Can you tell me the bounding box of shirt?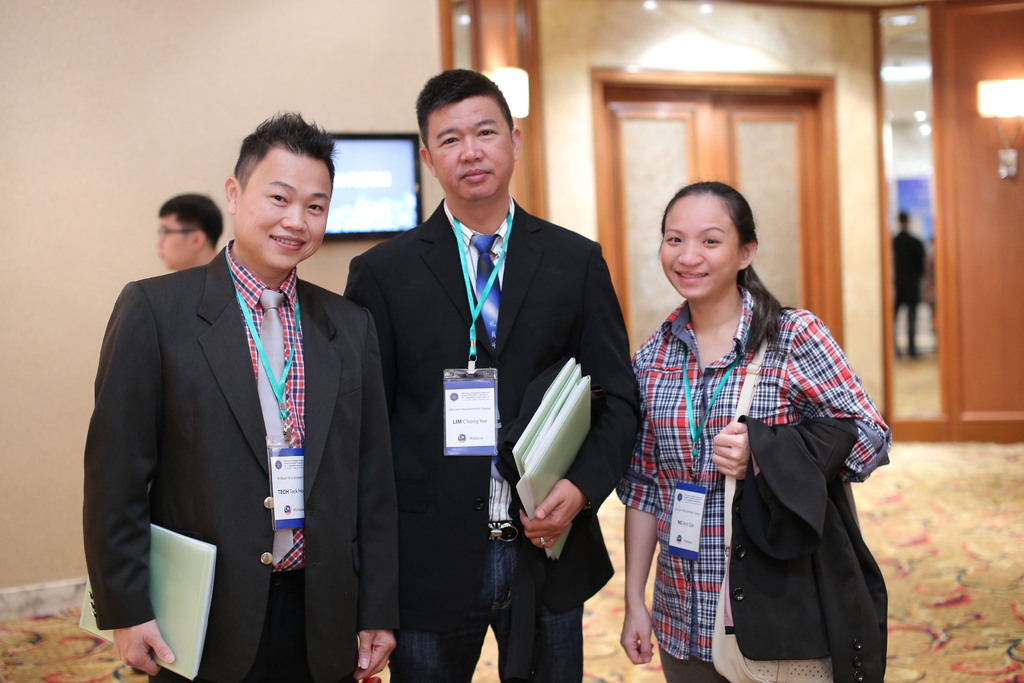
pyautogui.locateOnScreen(632, 284, 894, 668).
